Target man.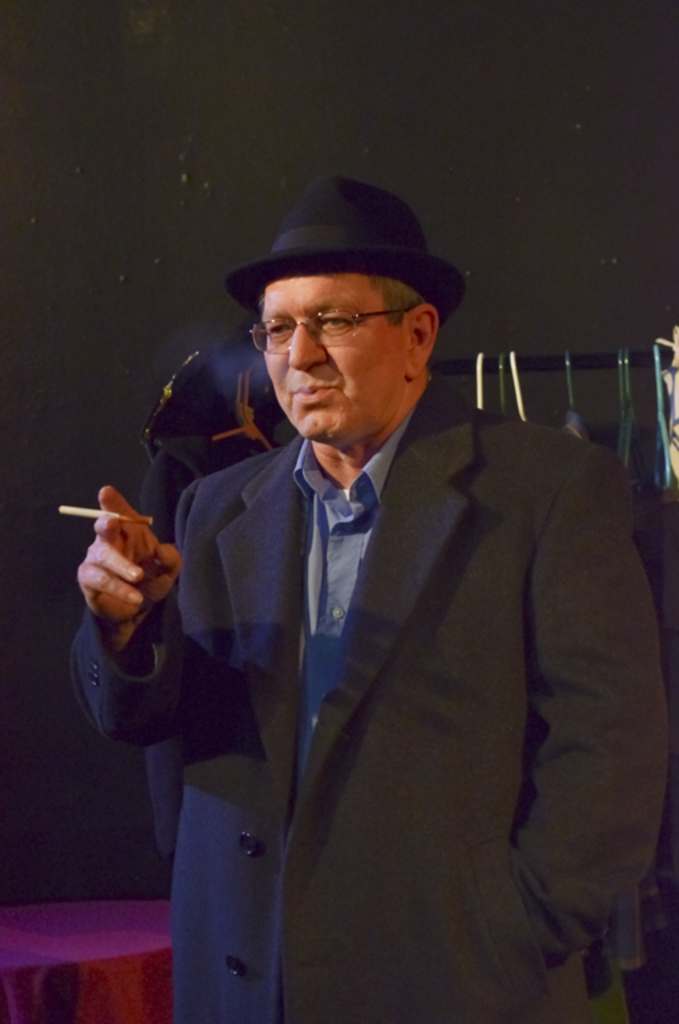
Target region: 71,171,678,1023.
